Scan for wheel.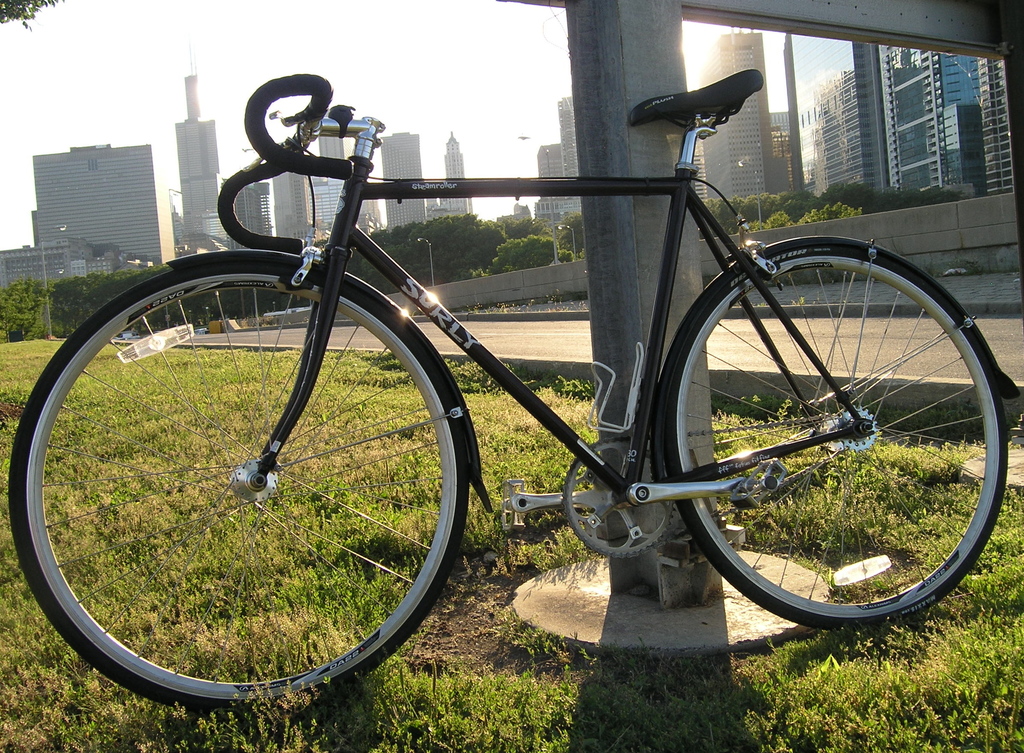
Scan result: <bbox>652, 236, 1005, 627</bbox>.
